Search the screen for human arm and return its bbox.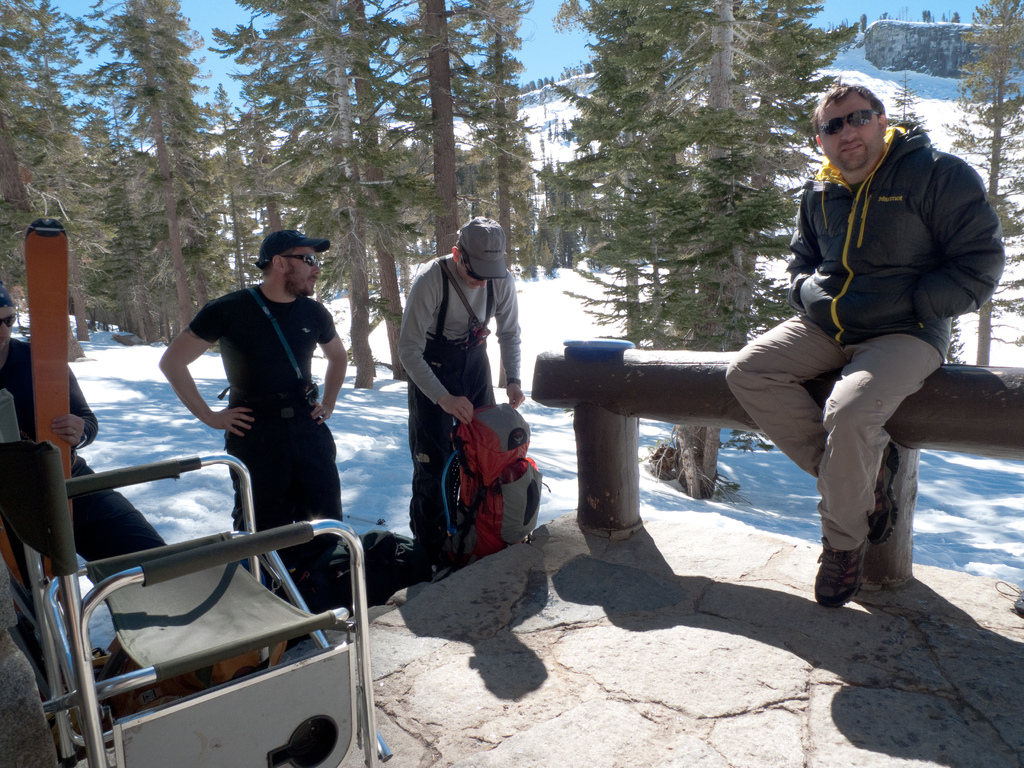
Found: box=[148, 319, 221, 454].
